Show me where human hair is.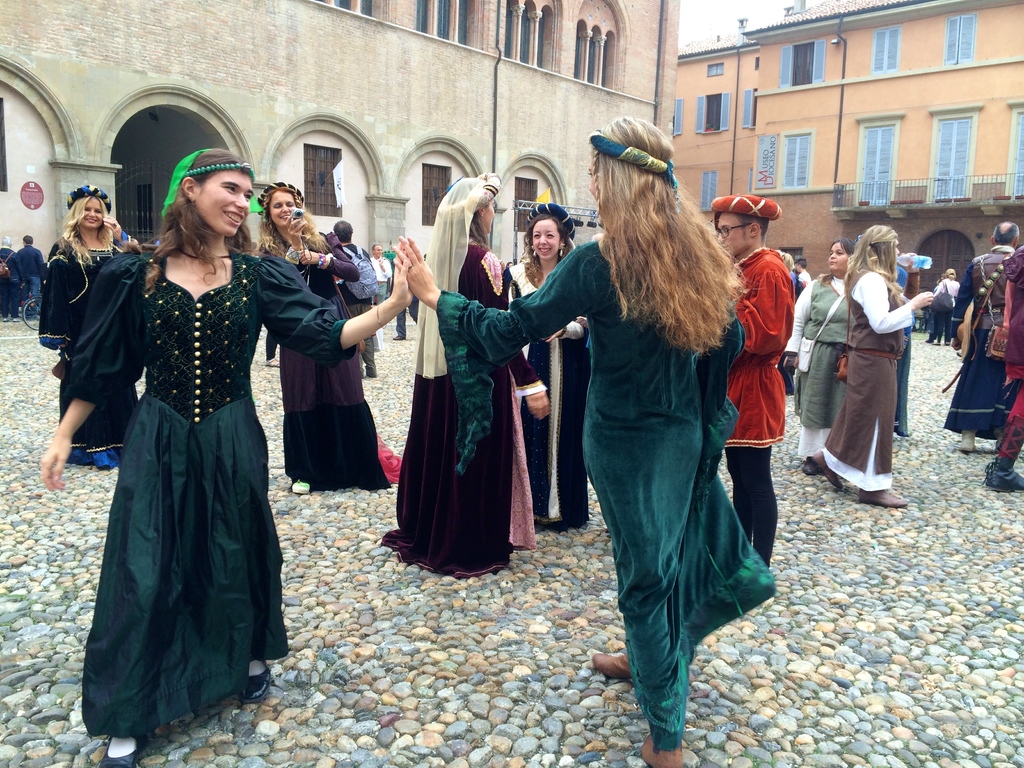
human hair is at <bbox>991, 221, 1020, 245</bbox>.
